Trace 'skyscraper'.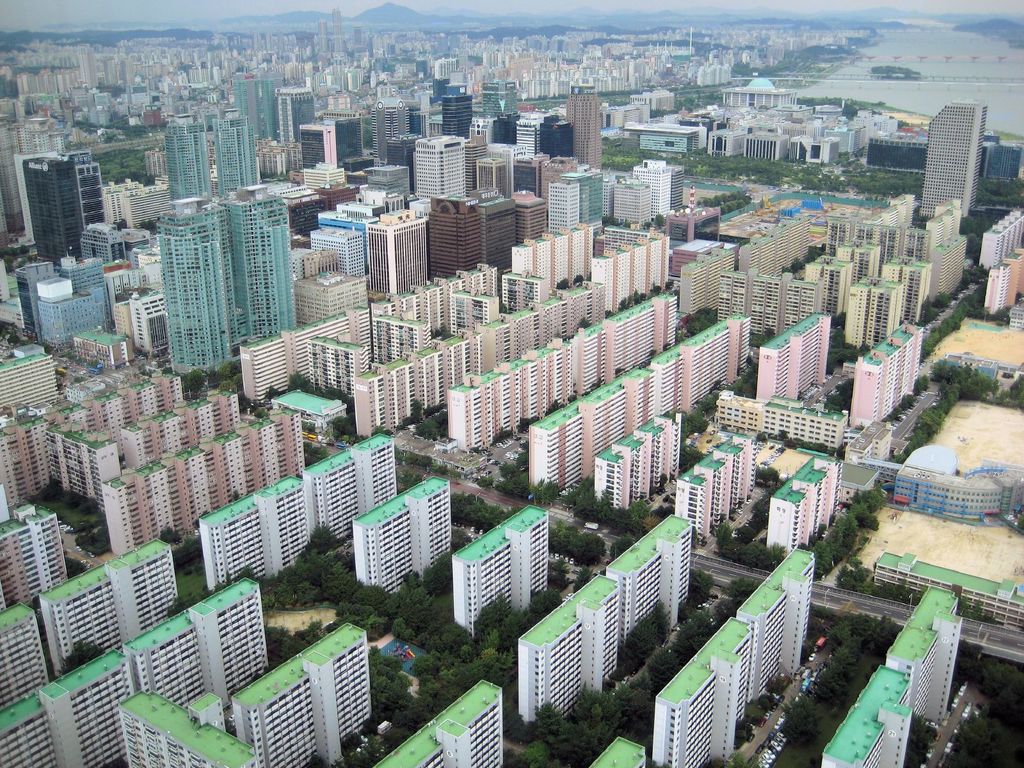
Traced to <region>824, 667, 915, 767</region>.
